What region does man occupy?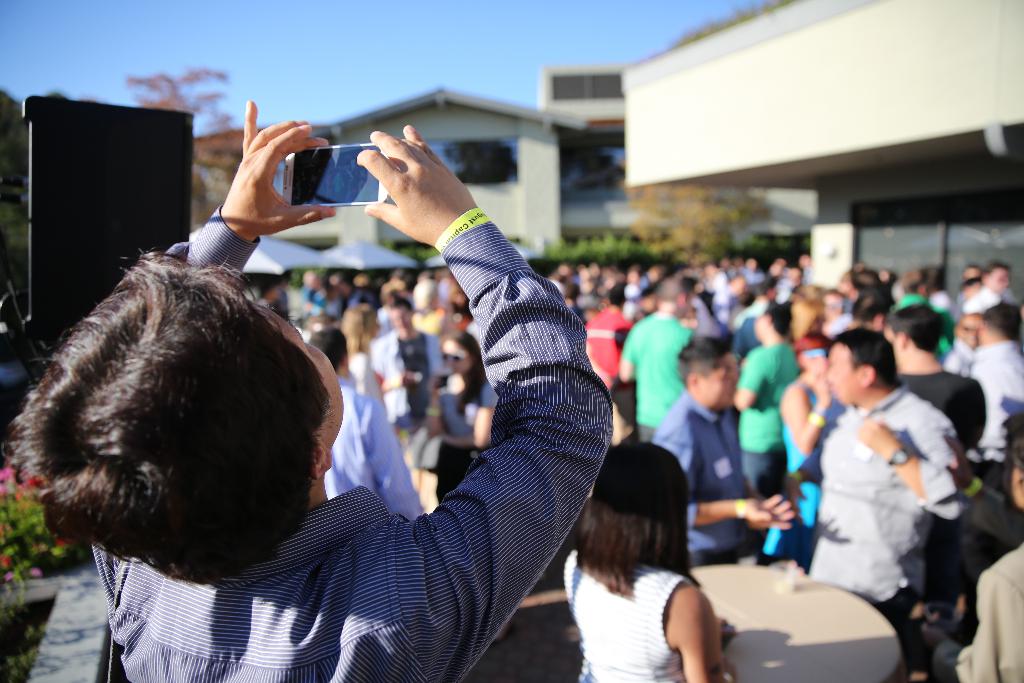
rect(0, 95, 611, 682).
